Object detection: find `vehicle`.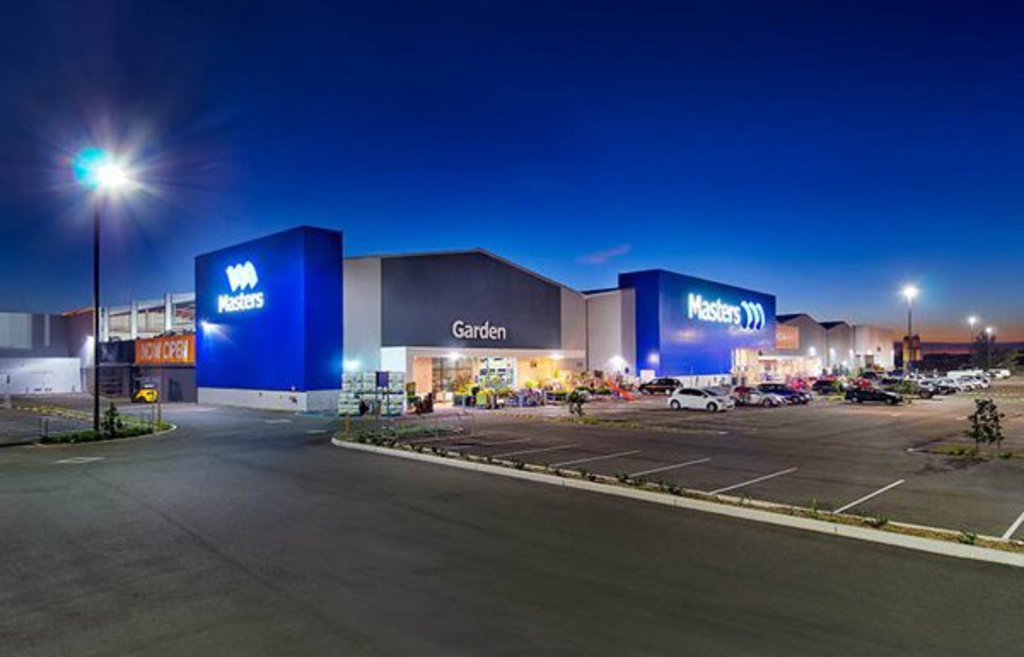
left=765, top=381, right=816, bottom=406.
